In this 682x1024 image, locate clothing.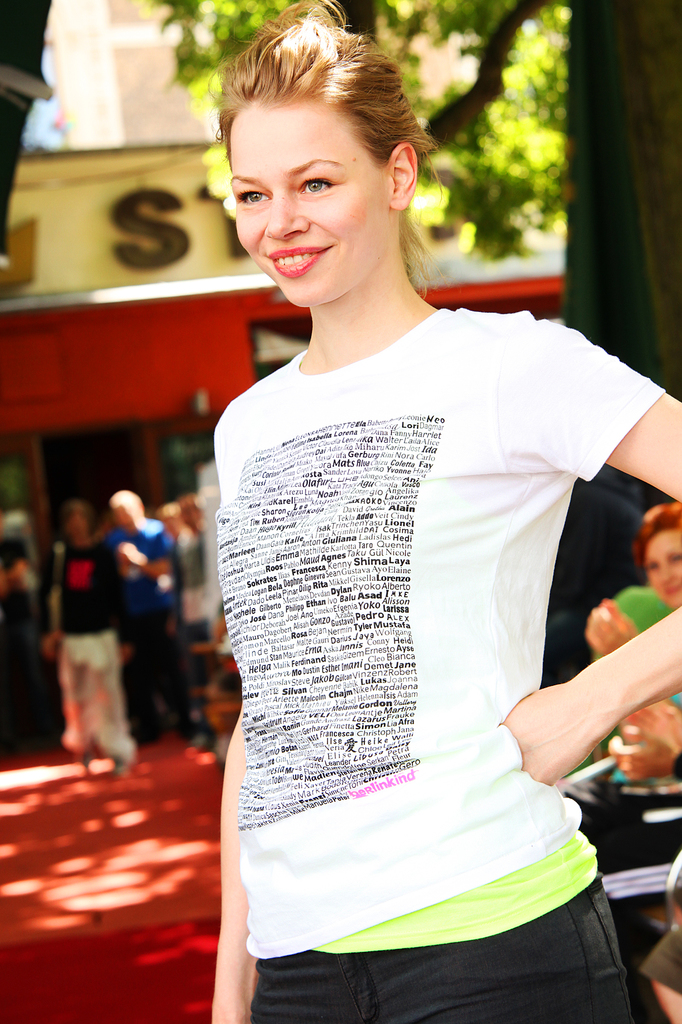
Bounding box: [94,510,181,724].
